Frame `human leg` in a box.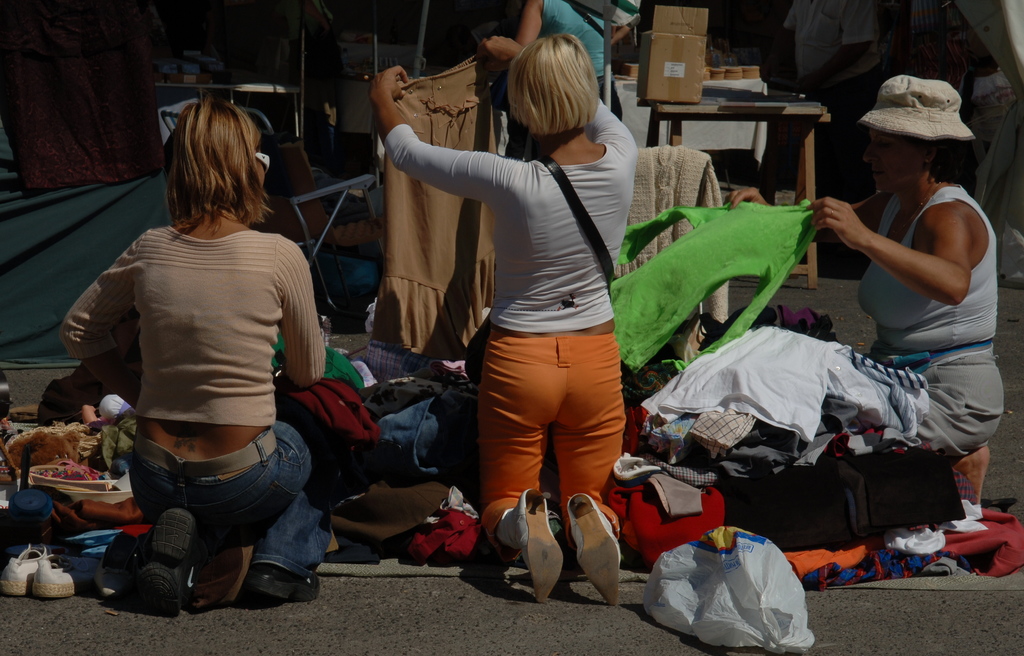
554/367/626/606.
